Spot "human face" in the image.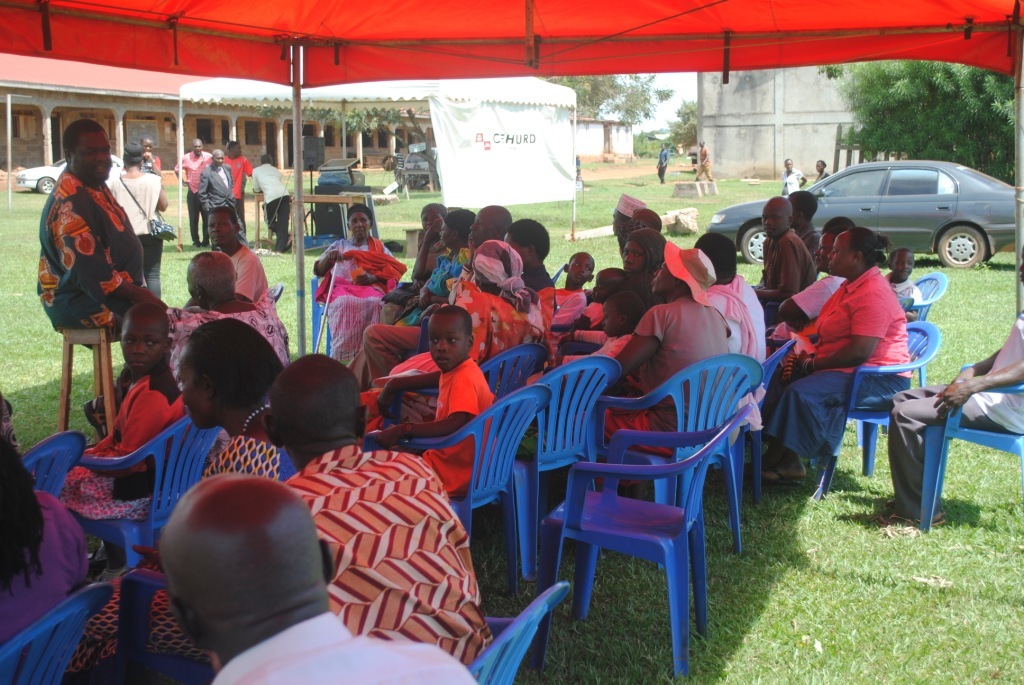
"human face" found at x1=179 y1=347 x2=206 y2=431.
